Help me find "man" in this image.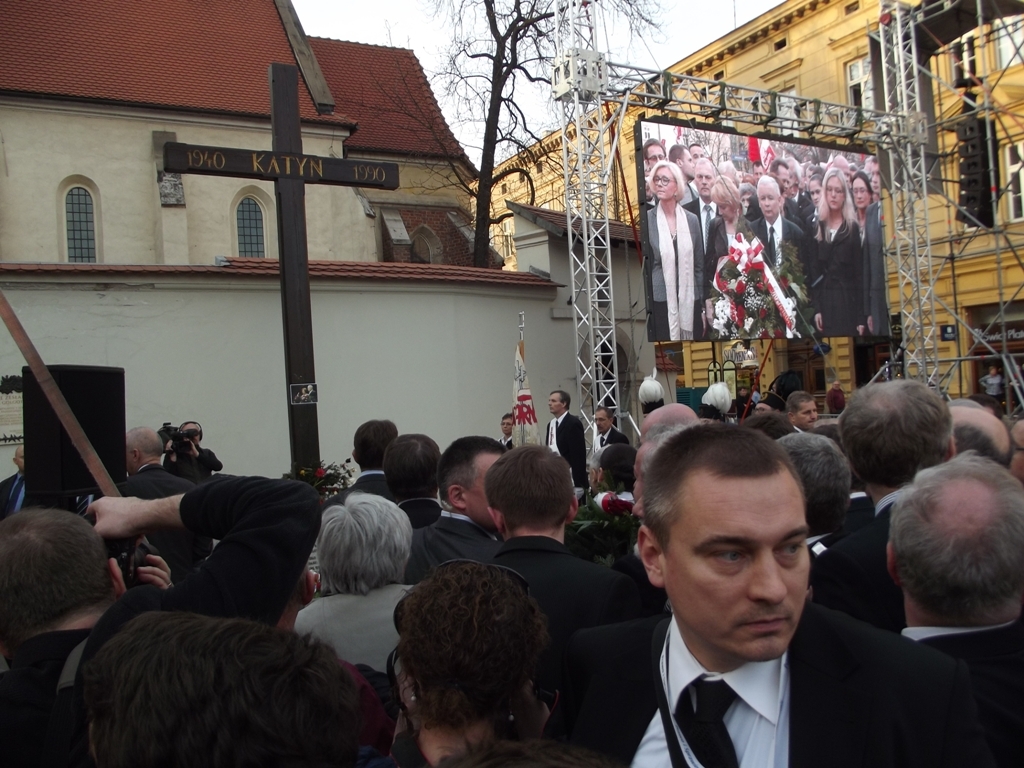
Found it: locate(298, 491, 437, 678).
